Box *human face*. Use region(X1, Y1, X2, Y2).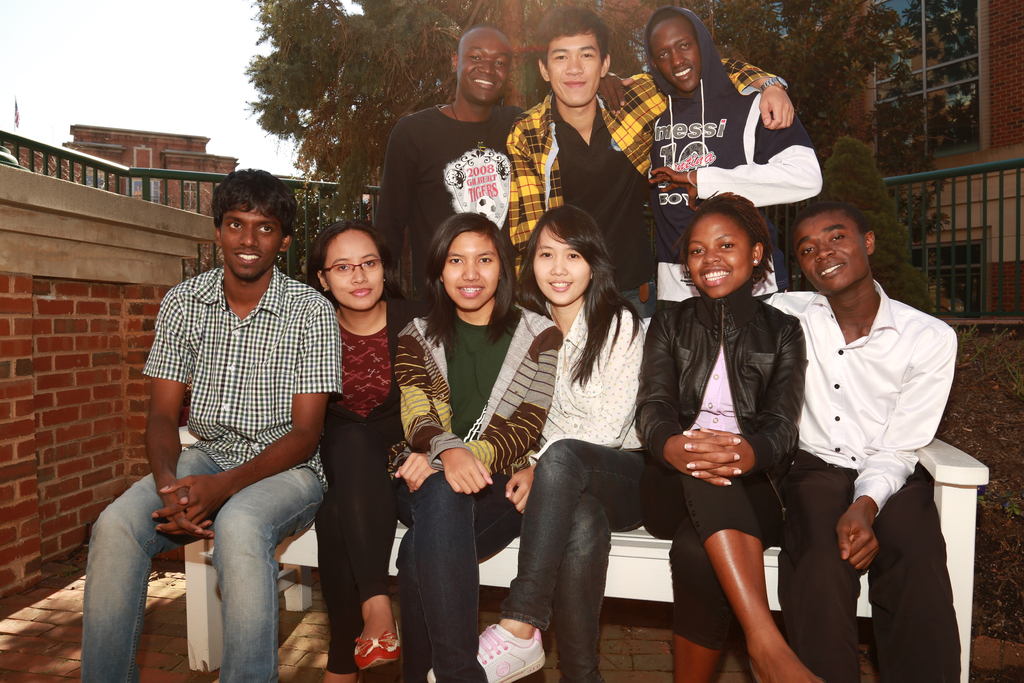
region(456, 40, 514, 104).
